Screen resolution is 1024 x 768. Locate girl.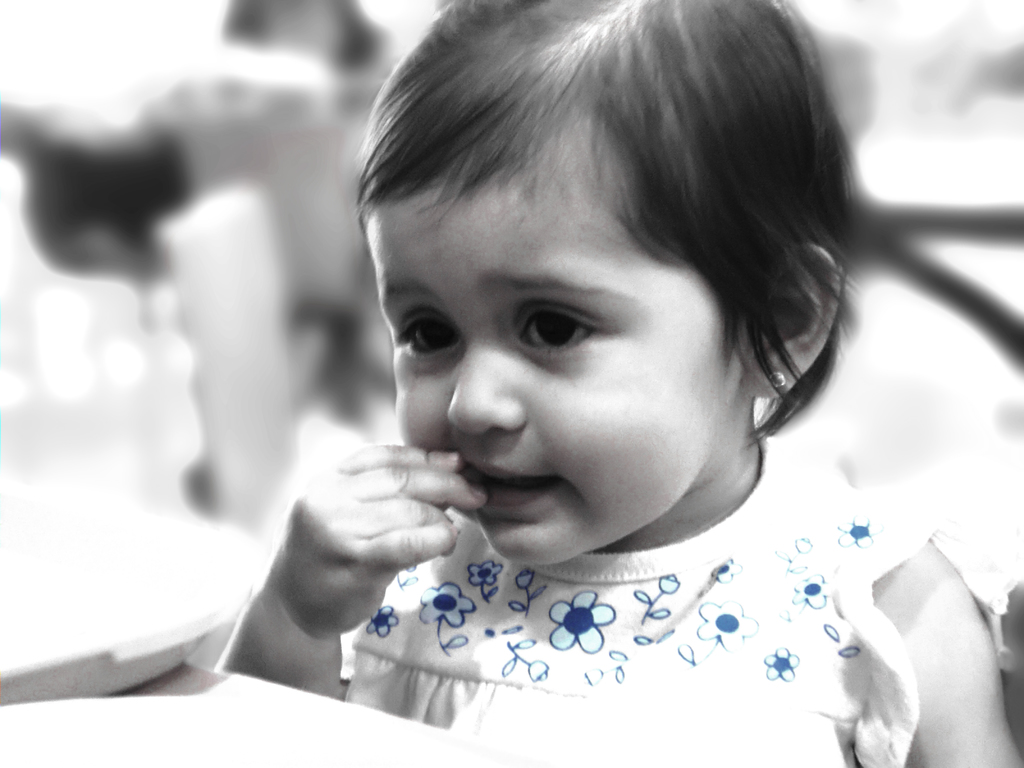
locate(215, 0, 1021, 767).
